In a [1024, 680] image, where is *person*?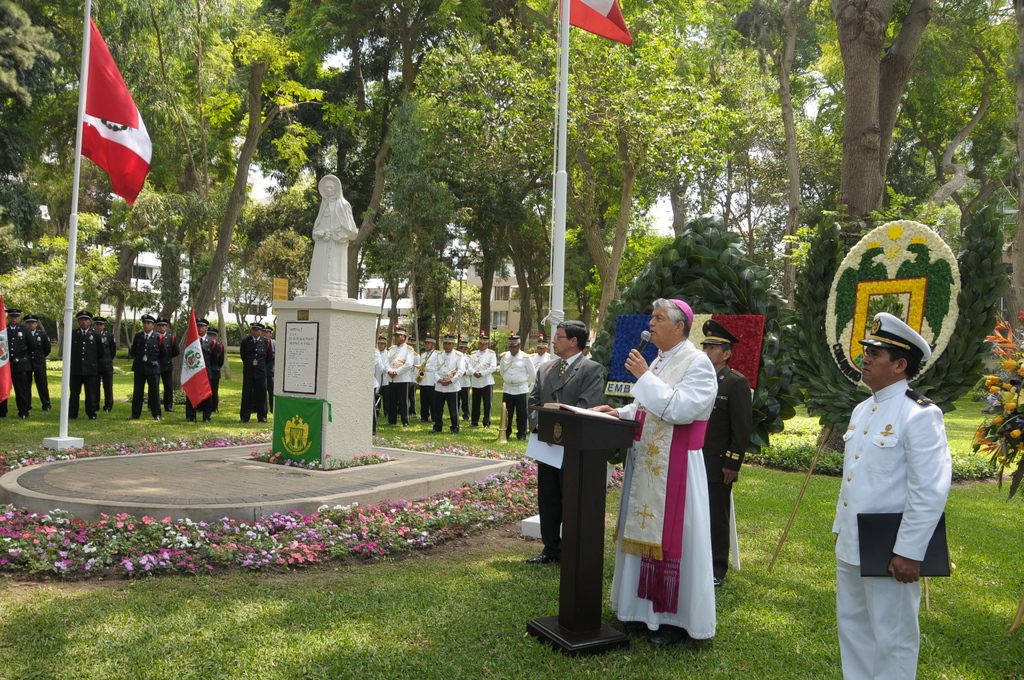
box=[94, 313, 115, 409].
